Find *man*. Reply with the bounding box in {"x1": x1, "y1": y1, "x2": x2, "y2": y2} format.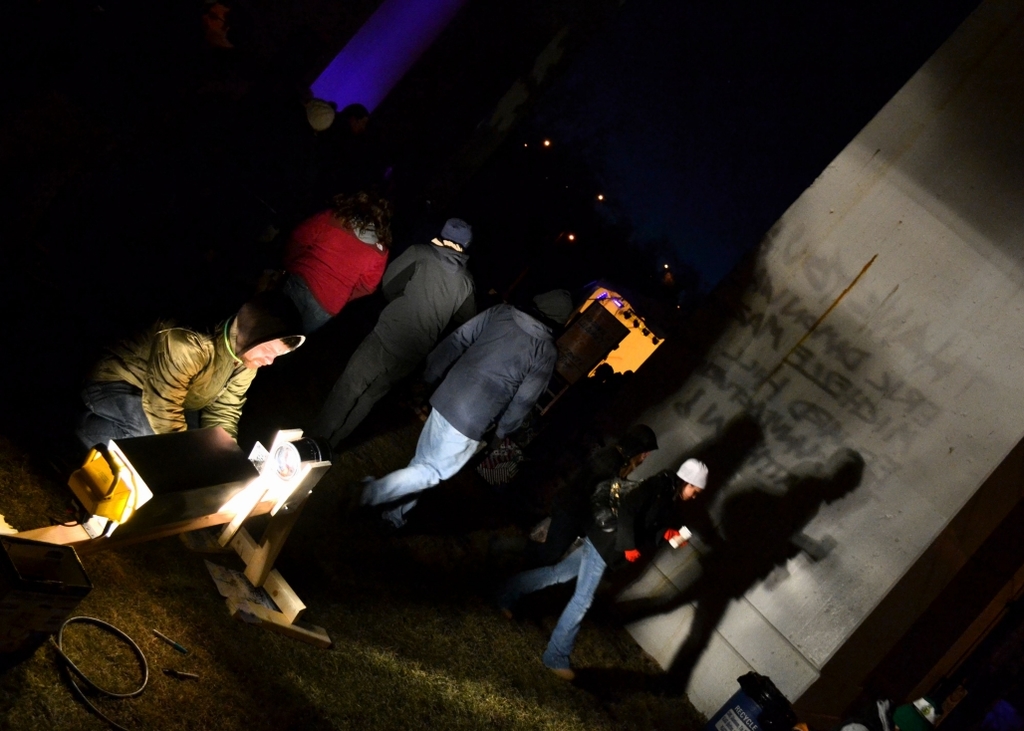
{"x1": 489, "y1": 456, "x2": 707, "y2": 683}.
